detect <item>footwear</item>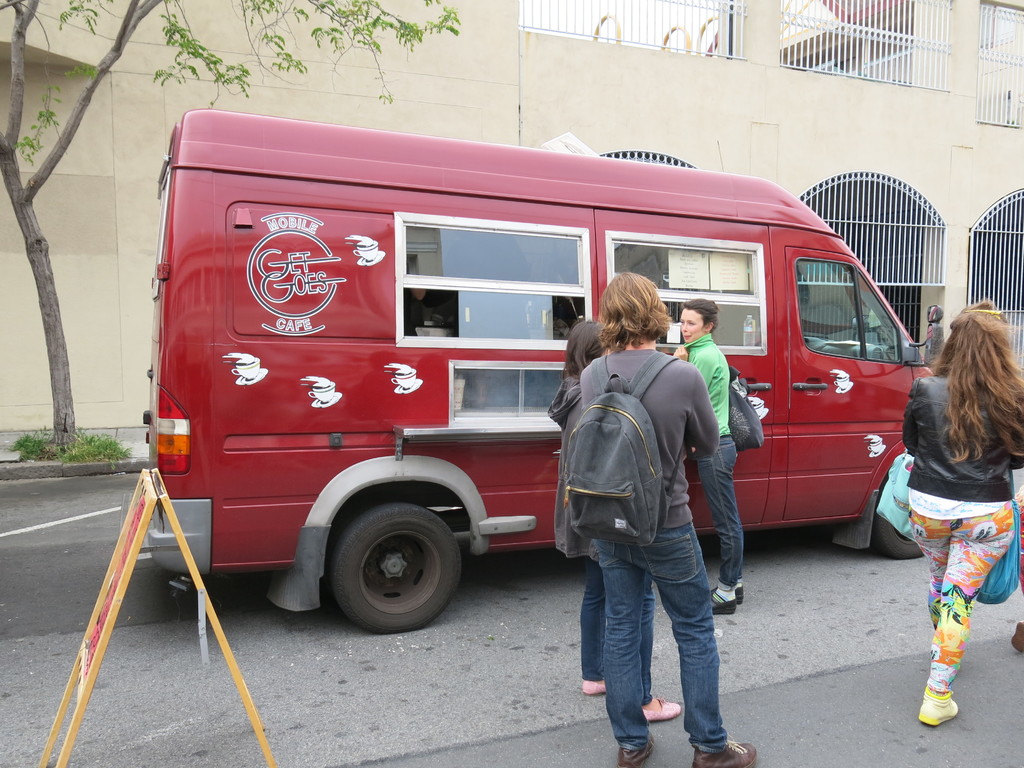
(638,698,684,724)
